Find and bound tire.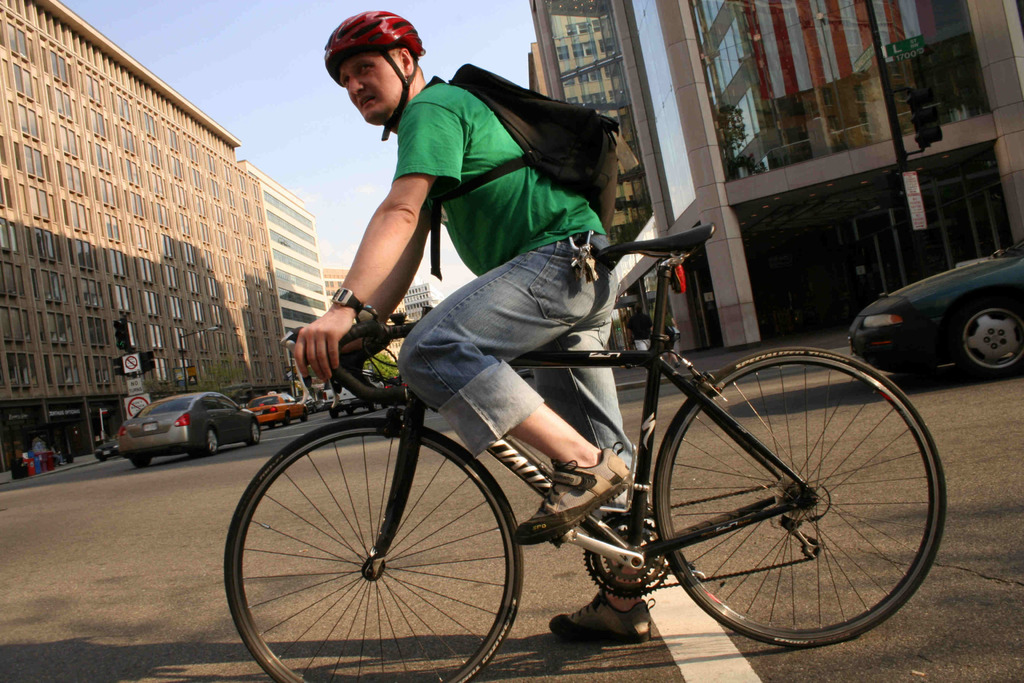
Bound: [942, 292, 1023, 375].
